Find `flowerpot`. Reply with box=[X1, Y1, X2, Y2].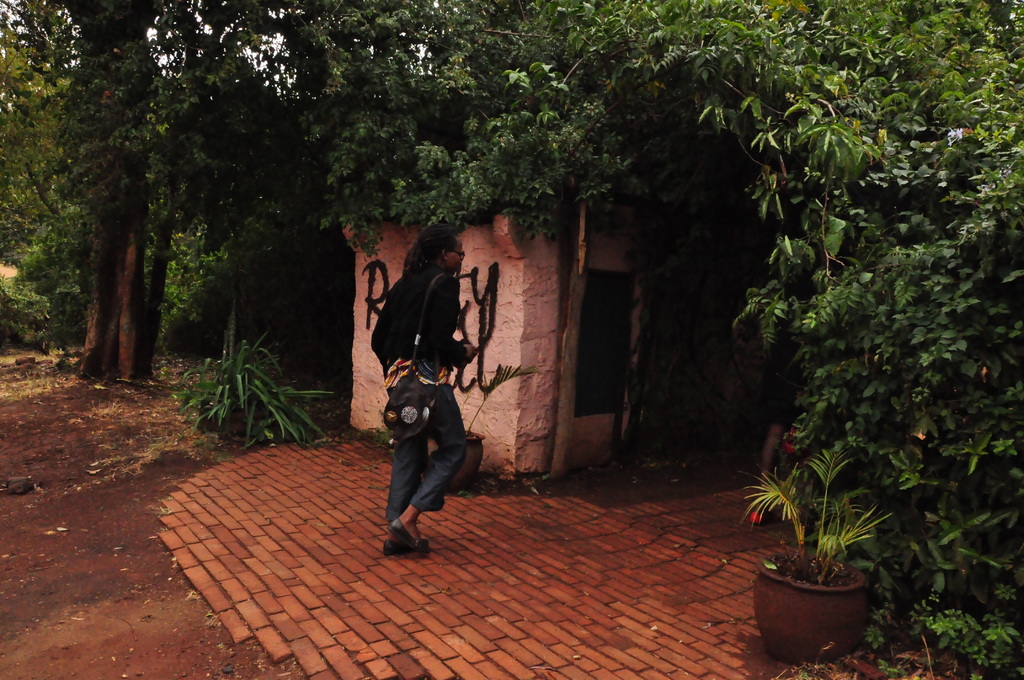
box=[426, 423, 485, 492].
